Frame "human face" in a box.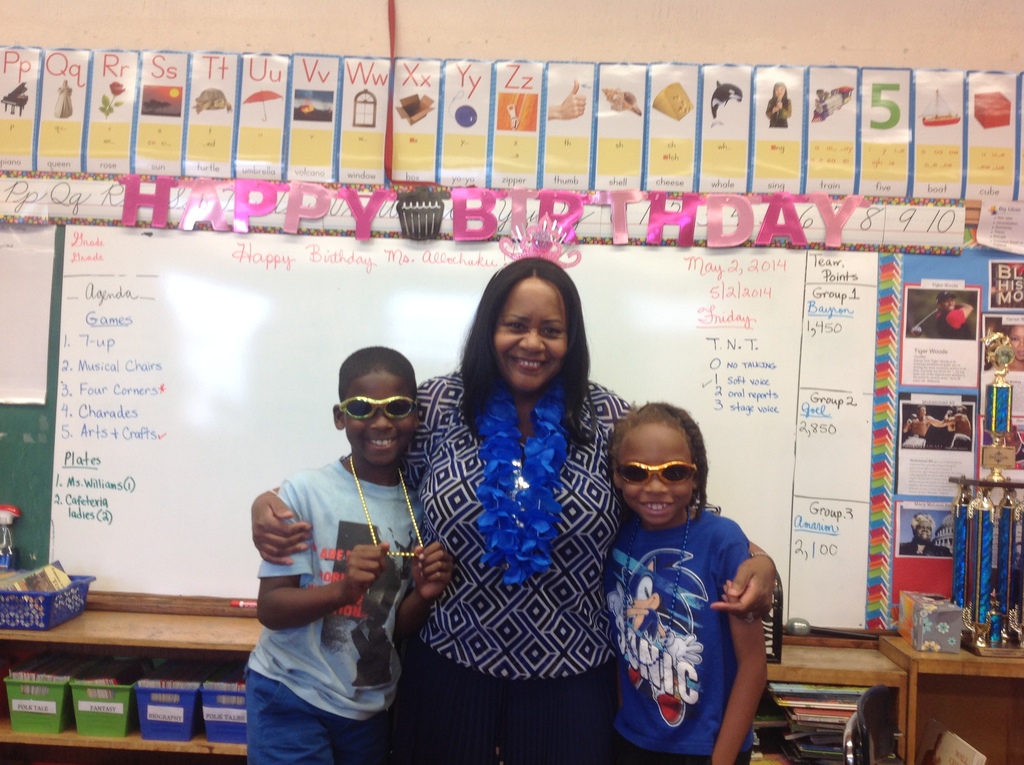
(left=918, top=522, right=932, bottom=539).
